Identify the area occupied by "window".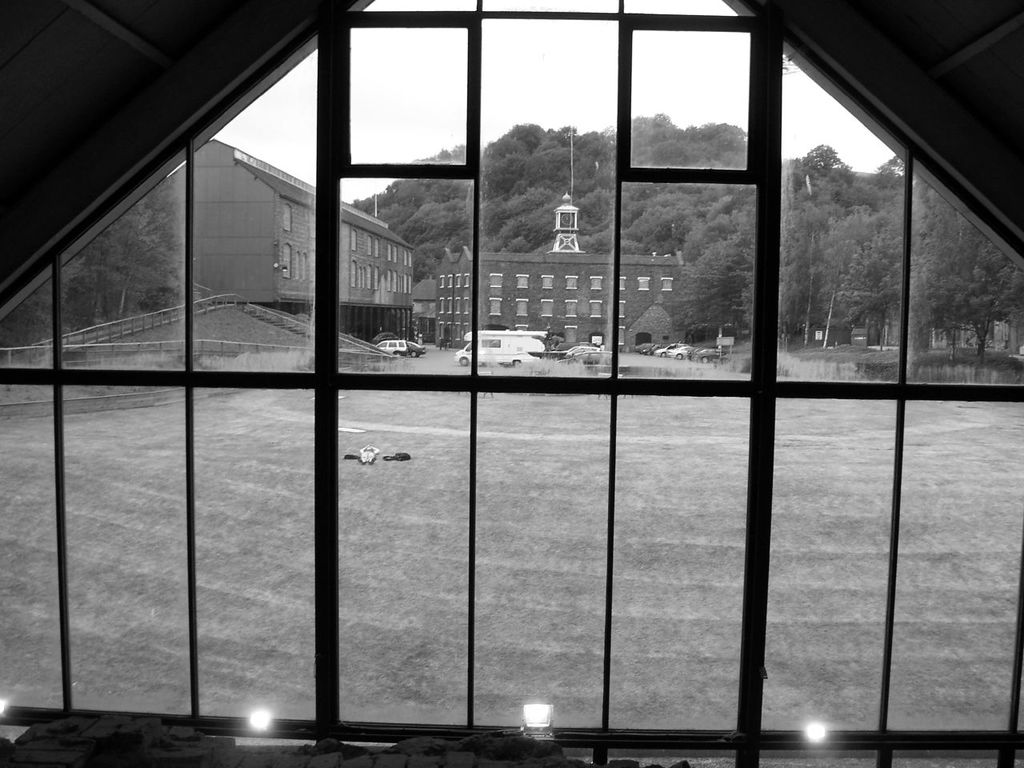
Area: 391/244/397/264.
